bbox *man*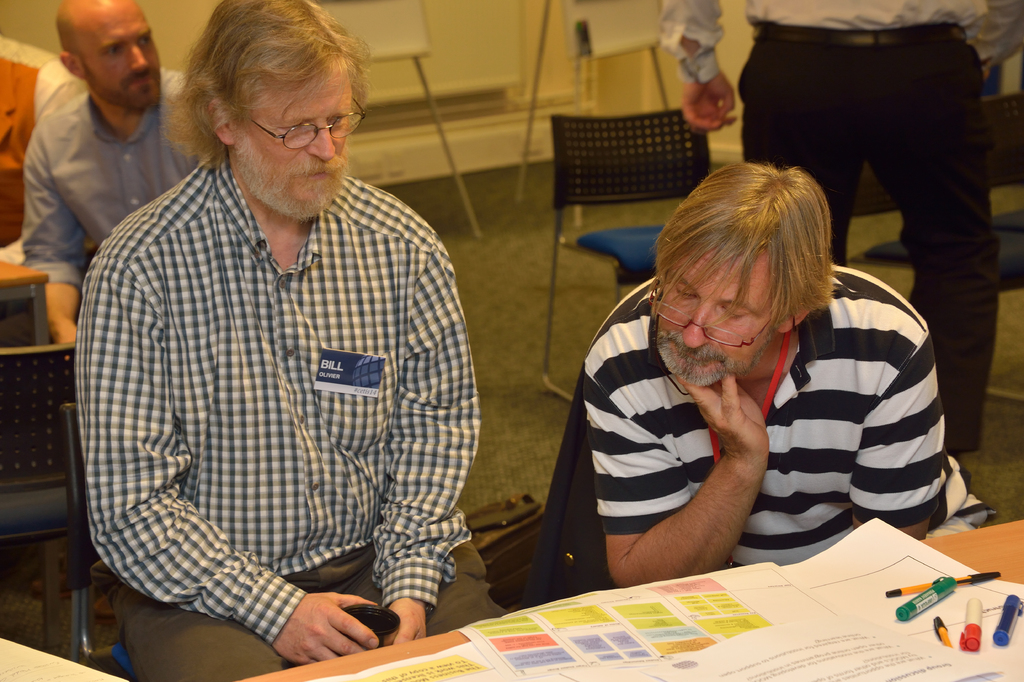
<box>577,158,986,599</box>
